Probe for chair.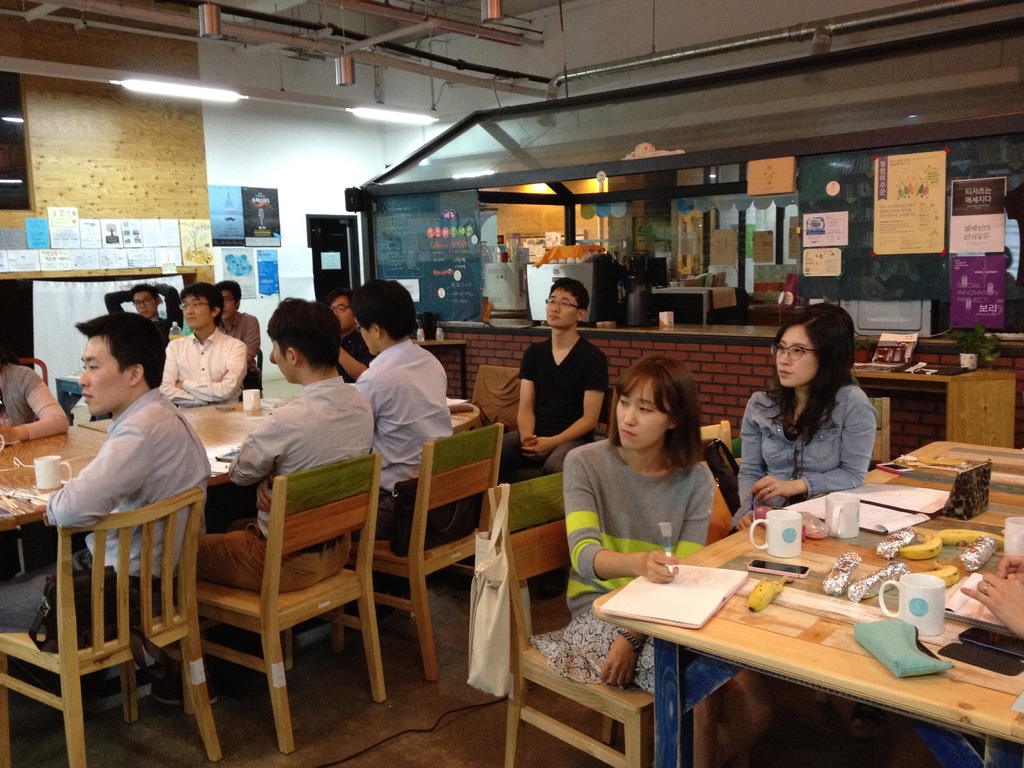
Probe result: box=[25, 452, 212, 753].
